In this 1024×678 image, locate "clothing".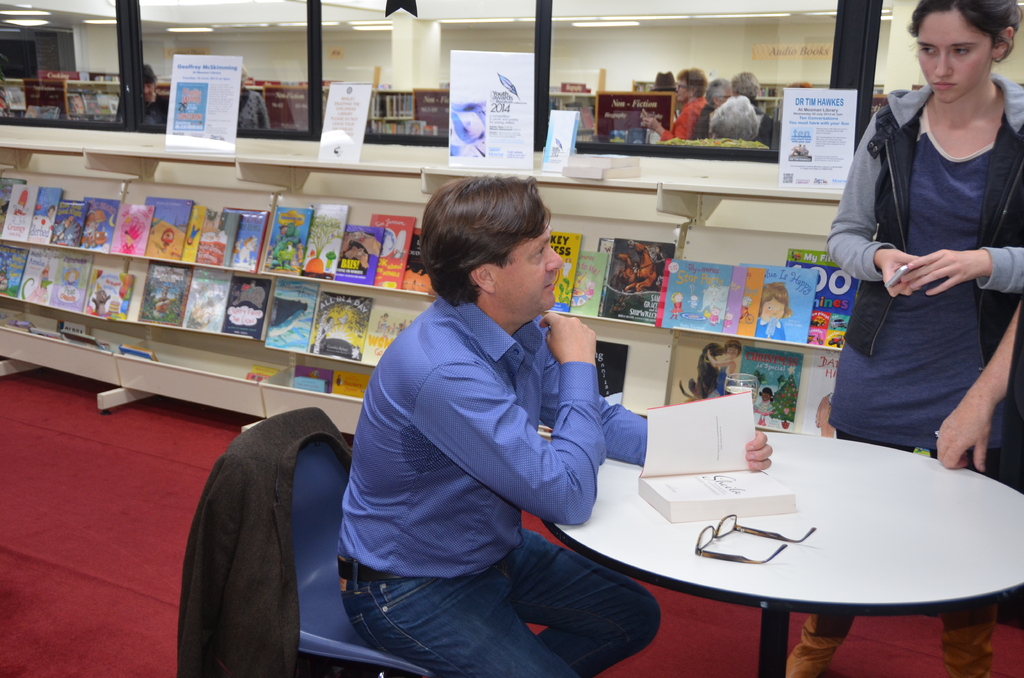
Bounding box: (left=825, top=61, right=1009, bottom=471).
